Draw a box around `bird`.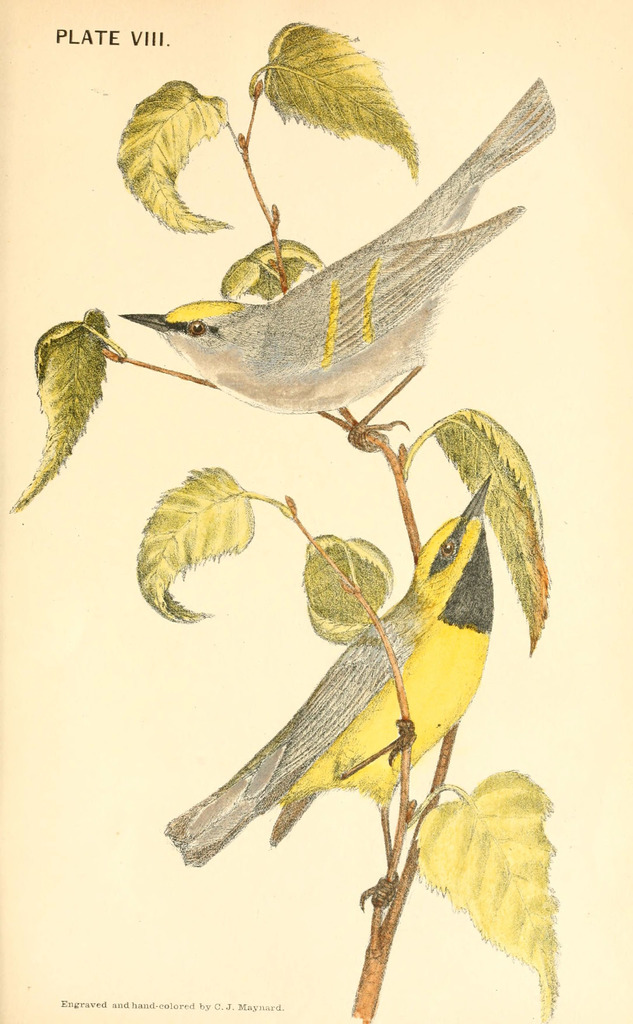
select_region(108, 93, 553, 421).
